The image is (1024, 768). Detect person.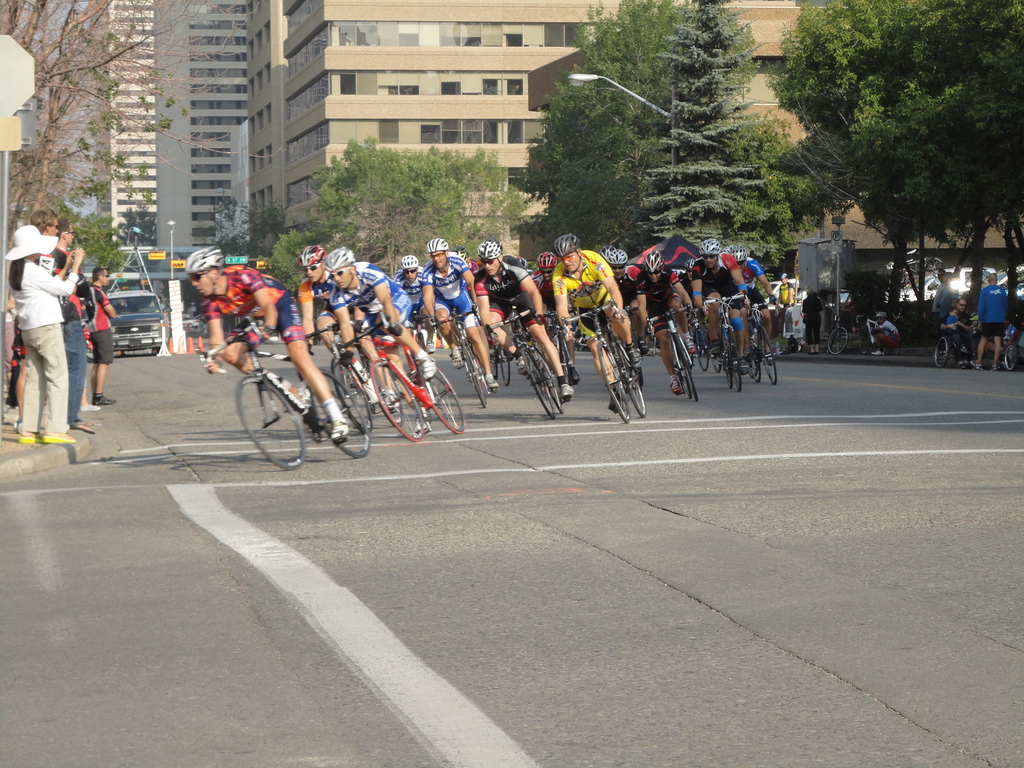
Detection: detection(70, 260, 115, 401).
